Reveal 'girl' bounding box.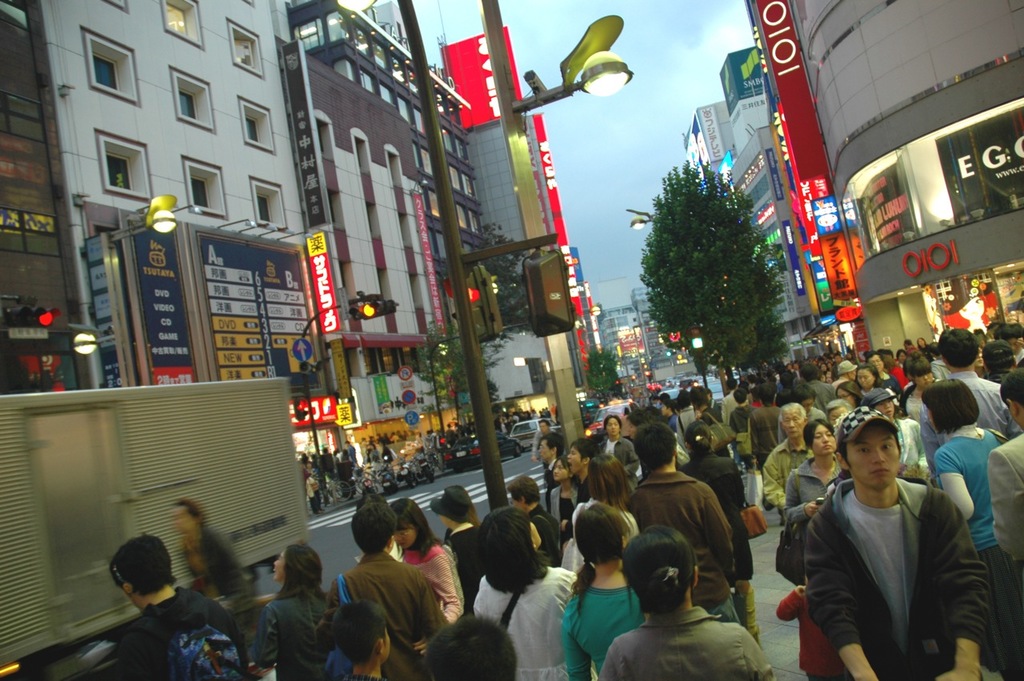
Revealed: <box>376,502,462,646</box>.
